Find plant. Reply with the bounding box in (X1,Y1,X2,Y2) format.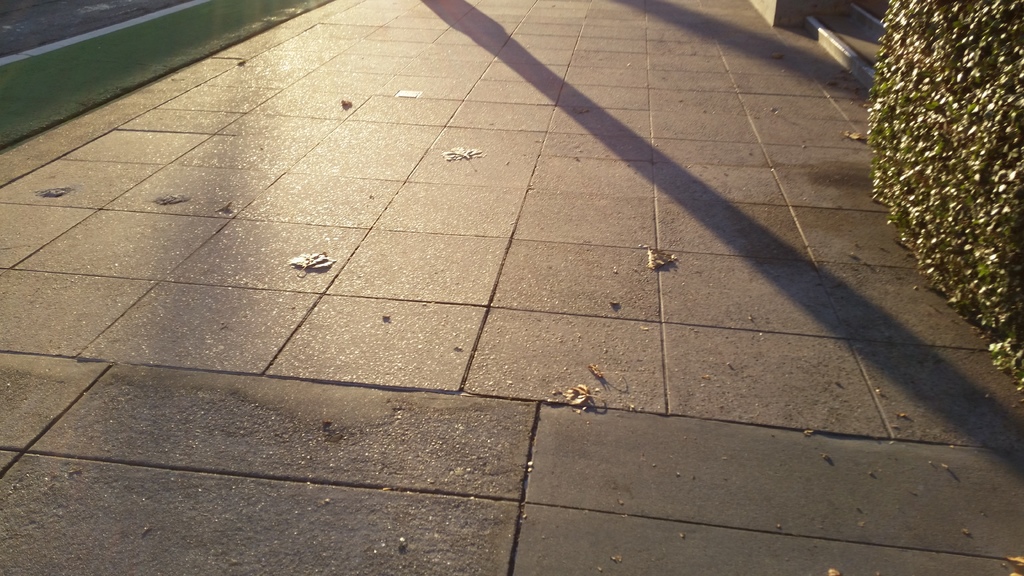
(870,0,1023,382).
